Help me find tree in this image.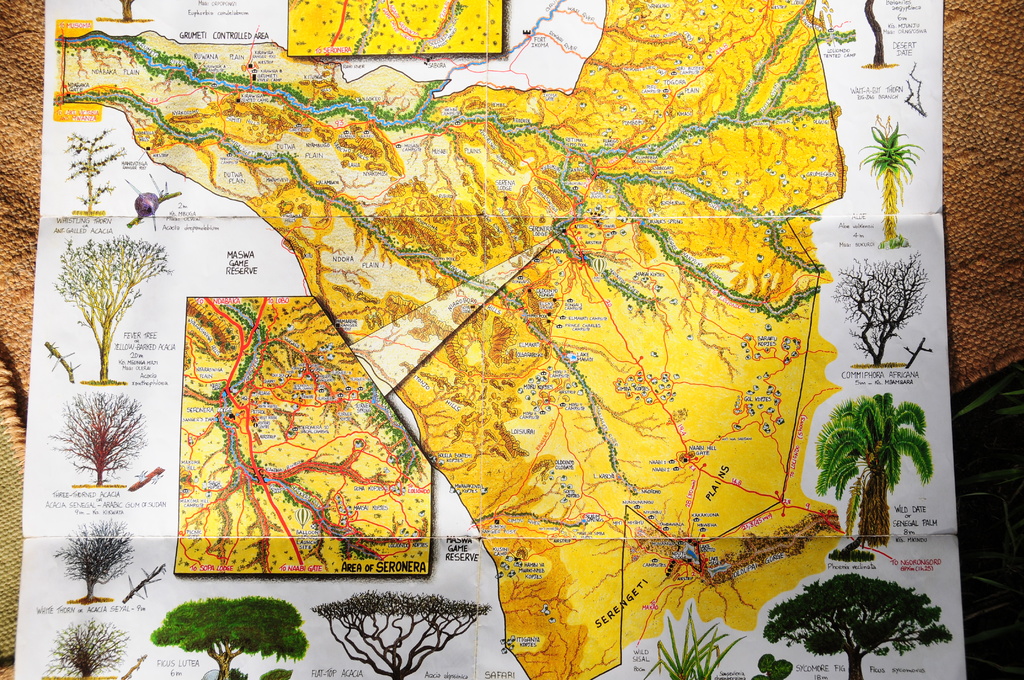
Found it: detection(42, 376, 140, 483).
